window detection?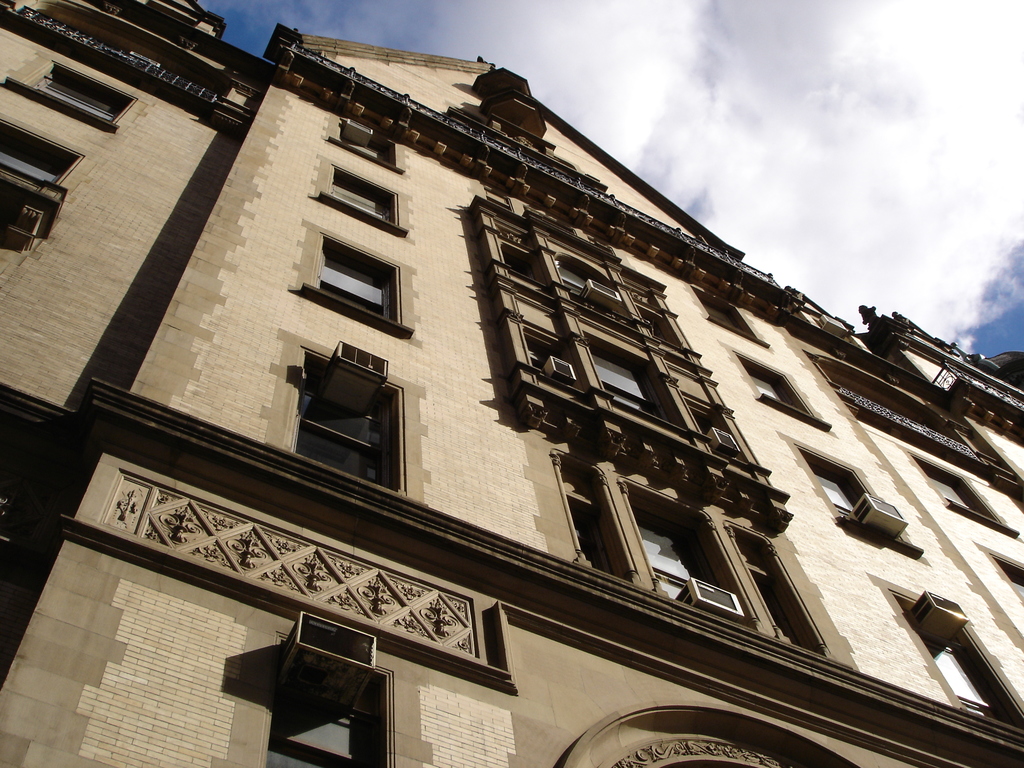
[x1=0, y1=115, x2=76, y2=180]
